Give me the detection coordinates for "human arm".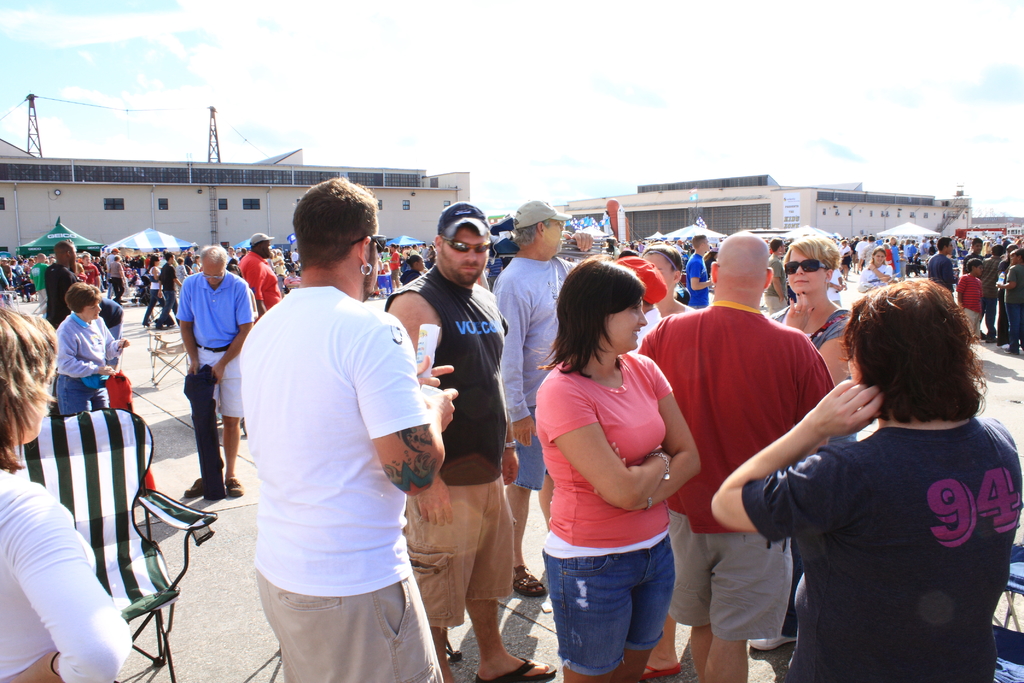
x1=783 y1=292 x2=853 y2=386.
